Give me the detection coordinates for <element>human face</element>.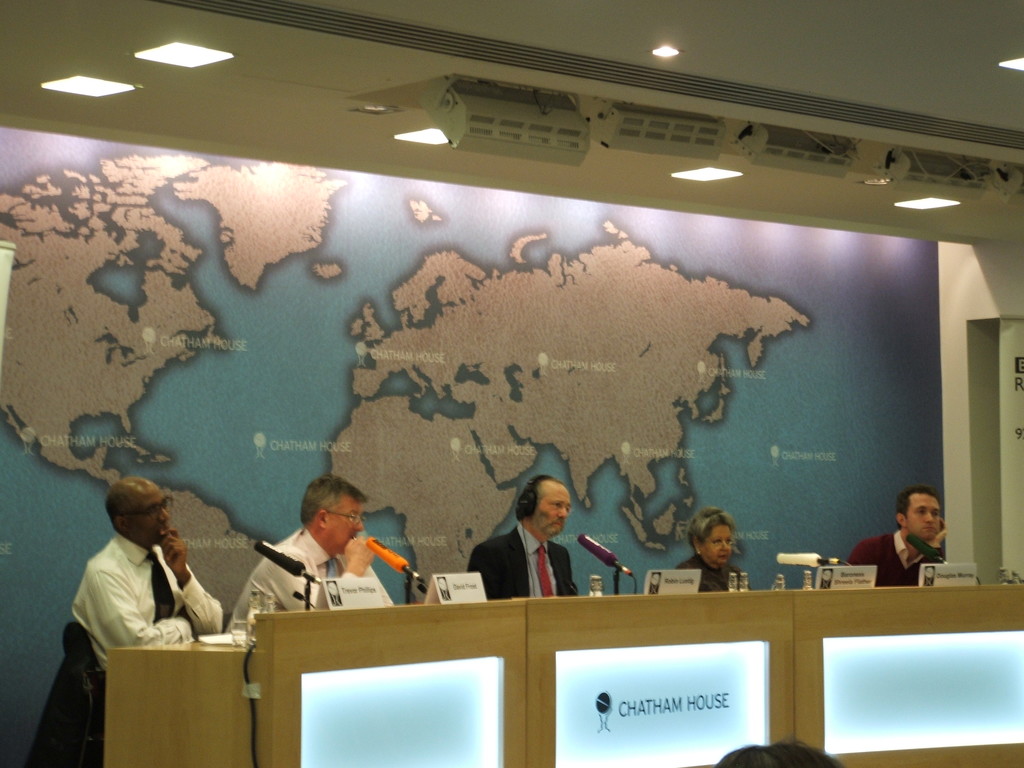
region(321, 496, 361, 558).
